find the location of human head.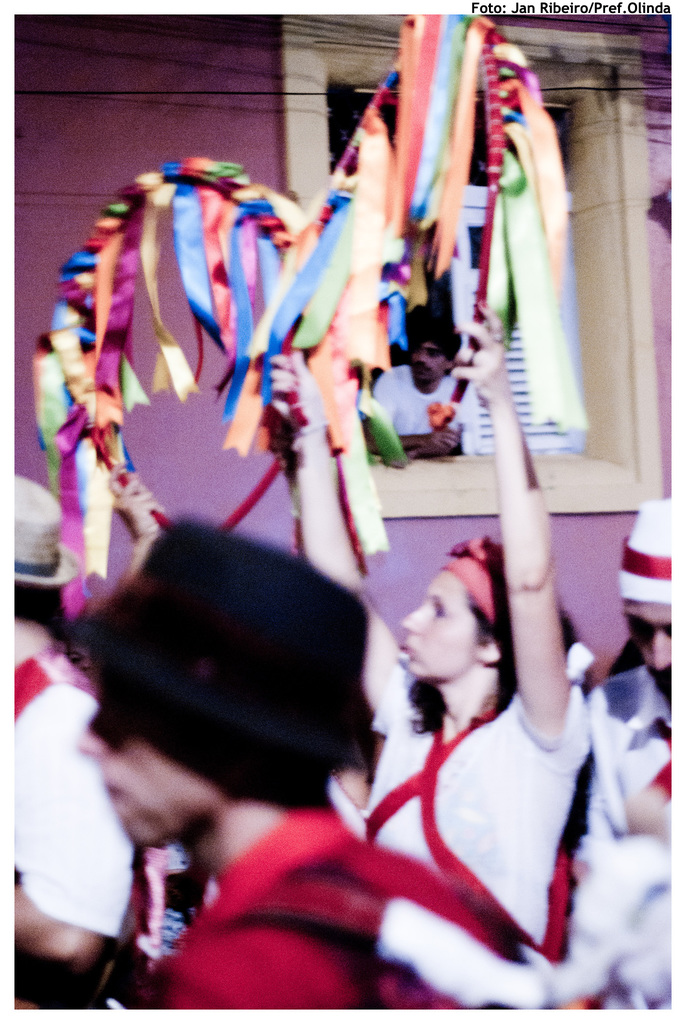
Location: <box>396,540,512,680</box>.
